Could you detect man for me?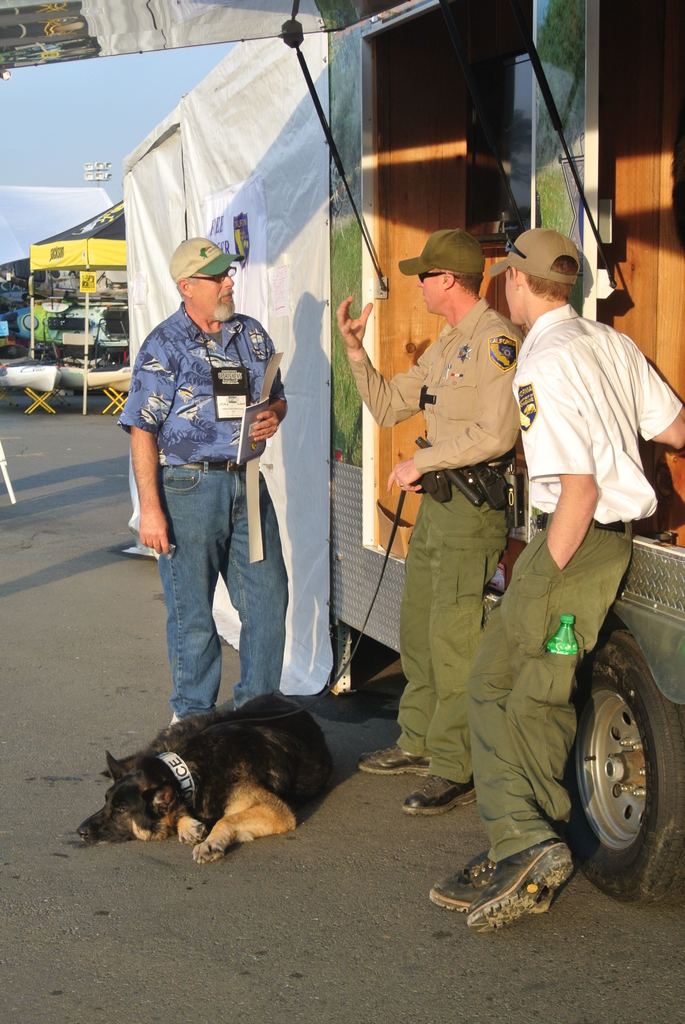
Detection result: 120:220:299:731.
